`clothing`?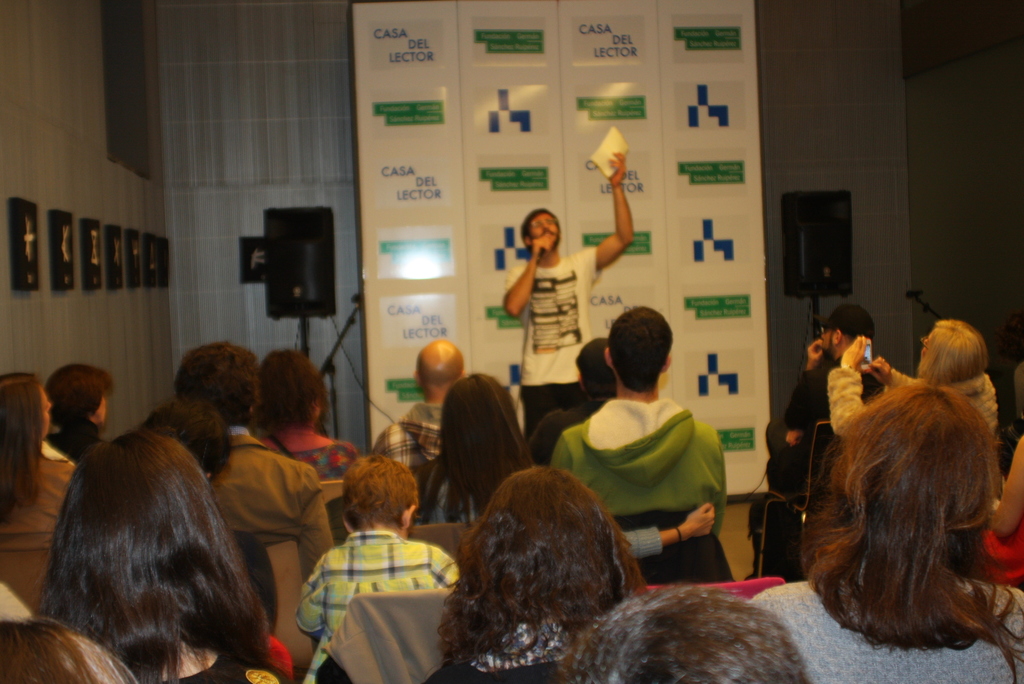
(744,573,1022,683)
